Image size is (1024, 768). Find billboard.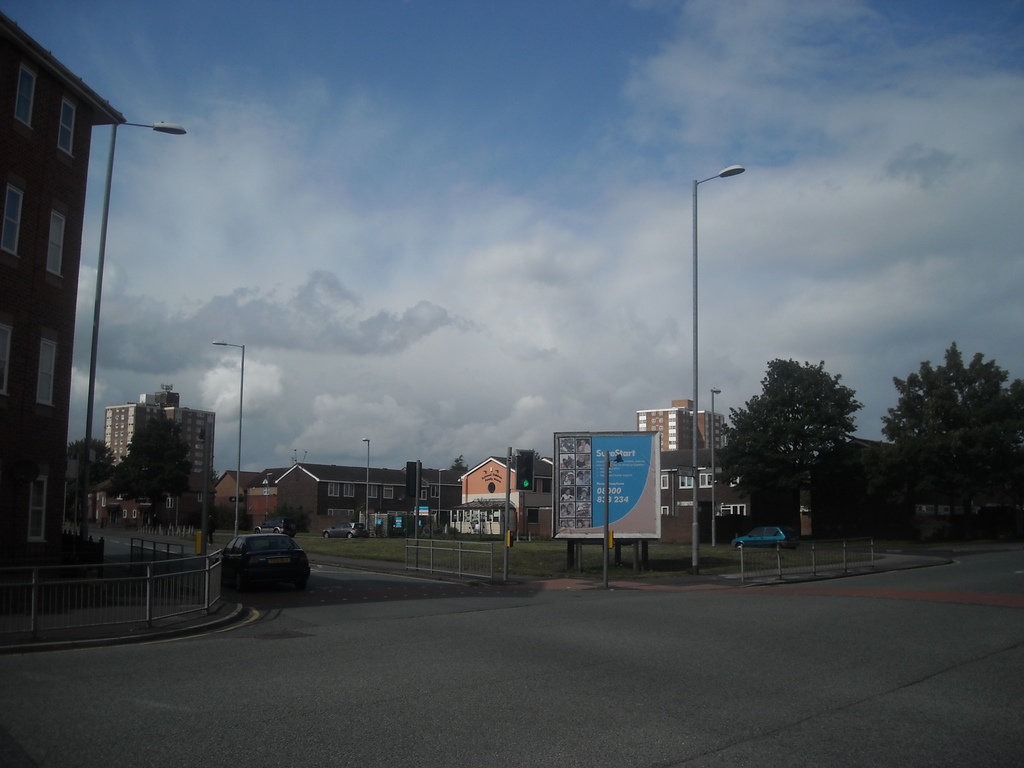
select_region(556, 431, 654, 538).
